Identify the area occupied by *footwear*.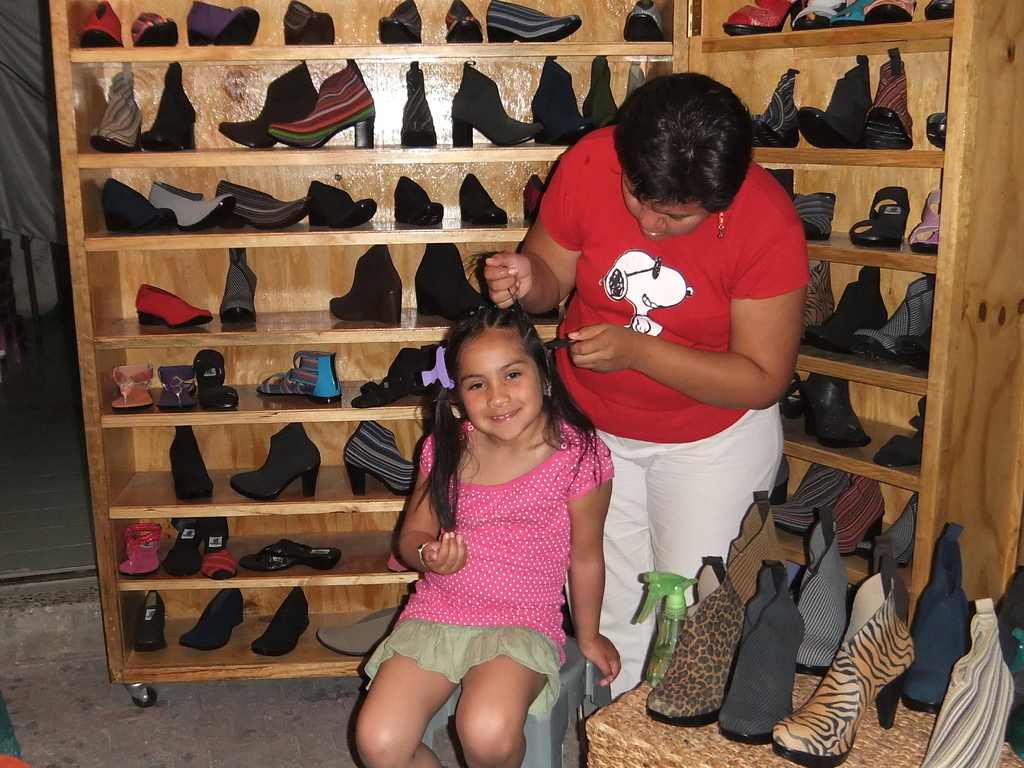
Area: [x1=308, y1=172, x2=378, y2=230].
